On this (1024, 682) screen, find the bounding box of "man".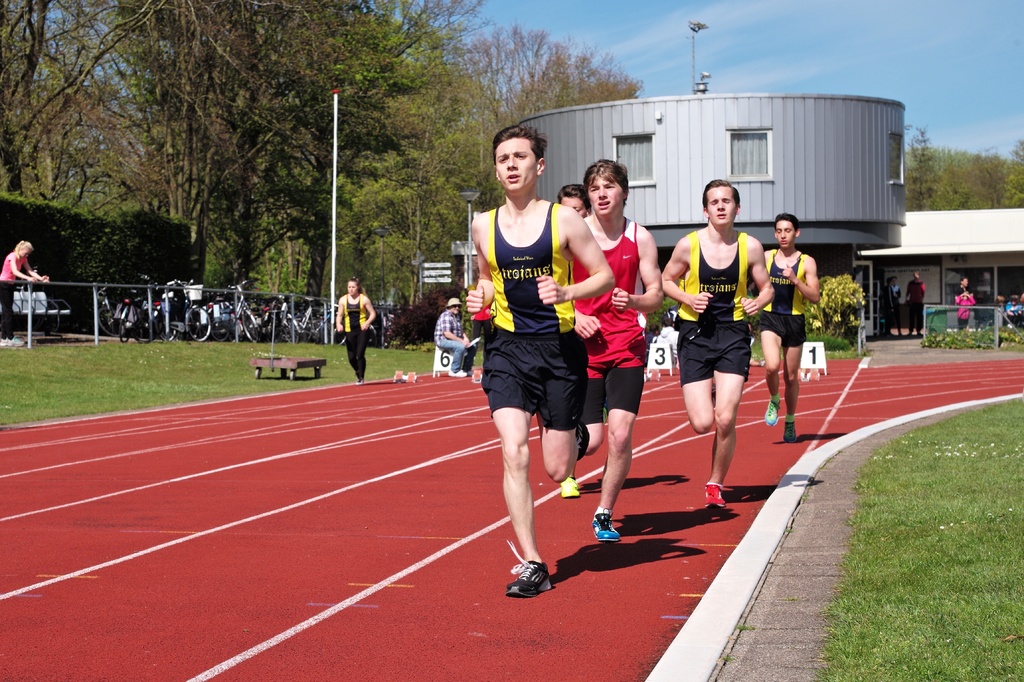
Bounding box: crop(451, 131, 616, 543).
